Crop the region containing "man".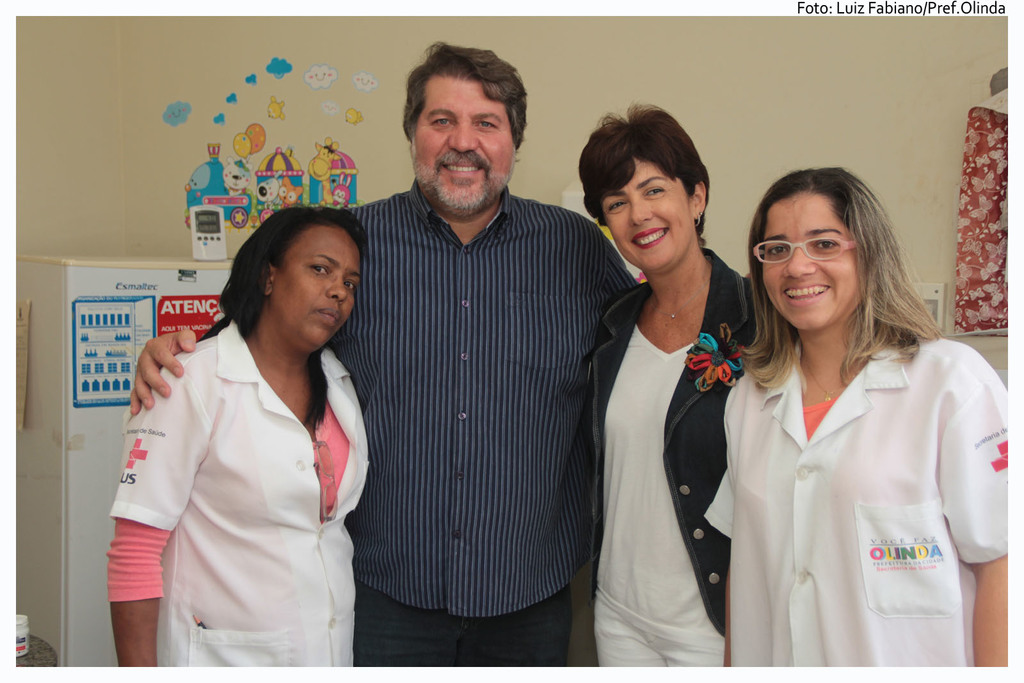
Crop region: (x1=124, y1=36, x2=644, y2=667).
